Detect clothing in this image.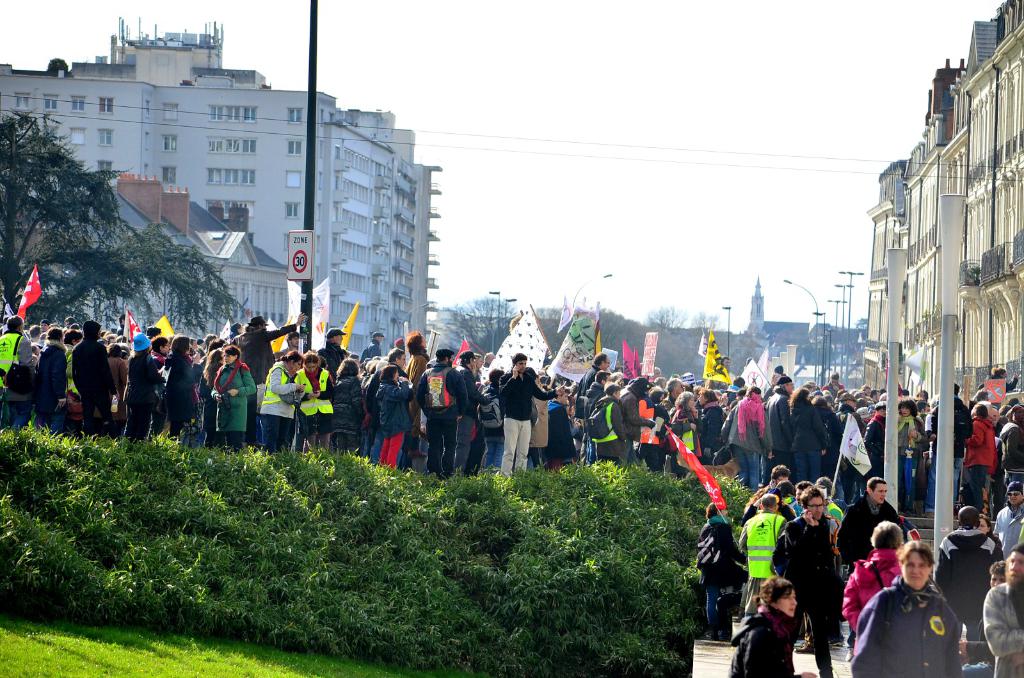
Detection: [x1=550, y1=394, x2=578, y2=467].
